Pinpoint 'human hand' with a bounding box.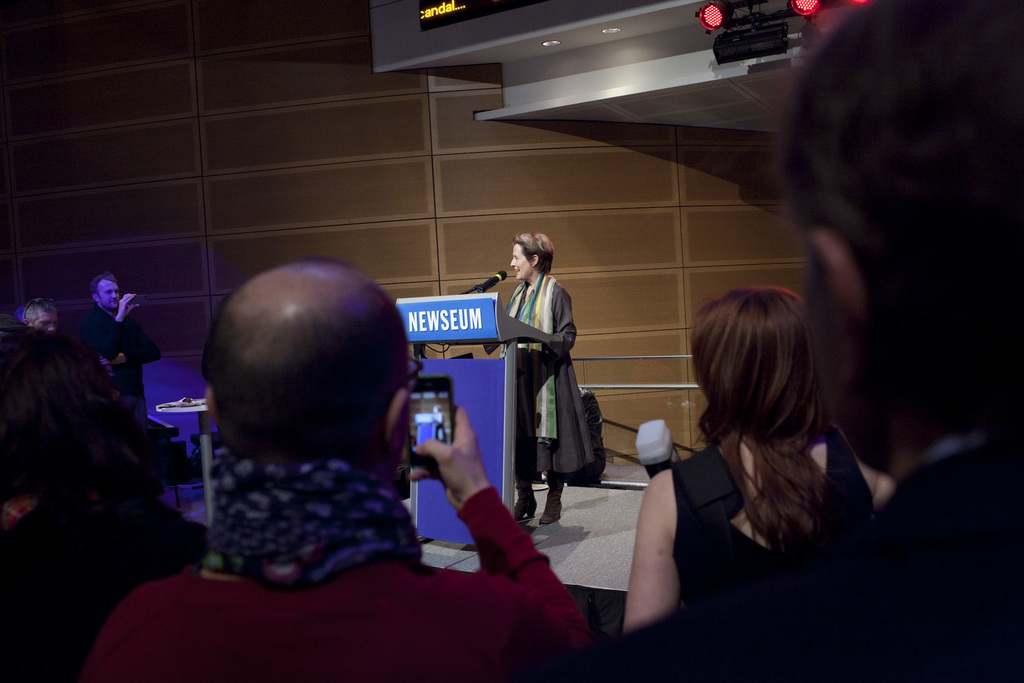
408,400,486,502.
